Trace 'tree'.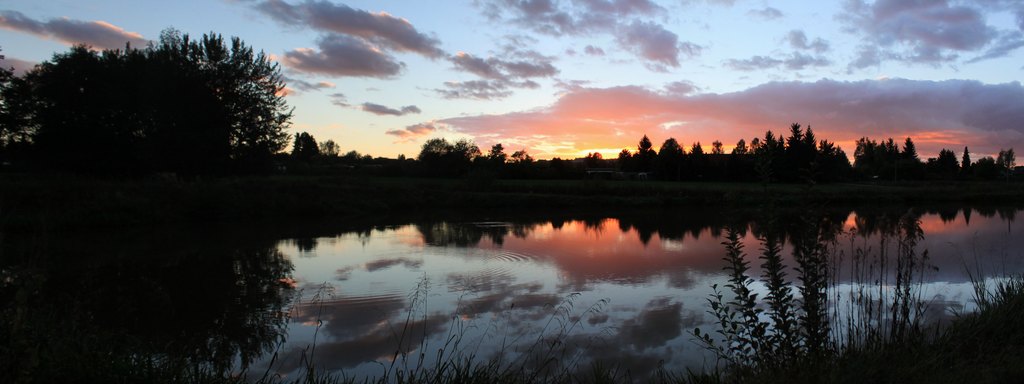
Traced to select_region(614, 147, 631, 167).
